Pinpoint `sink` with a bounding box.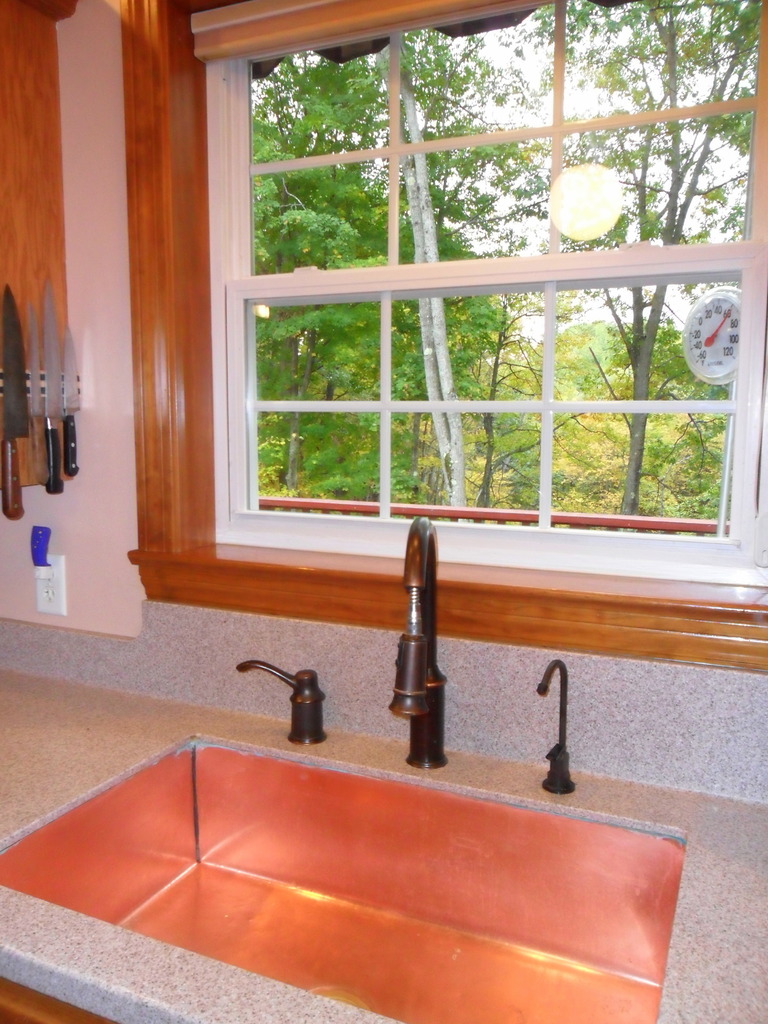
pyautogui.locateOnScreen(0, 515, 691, 1023).
